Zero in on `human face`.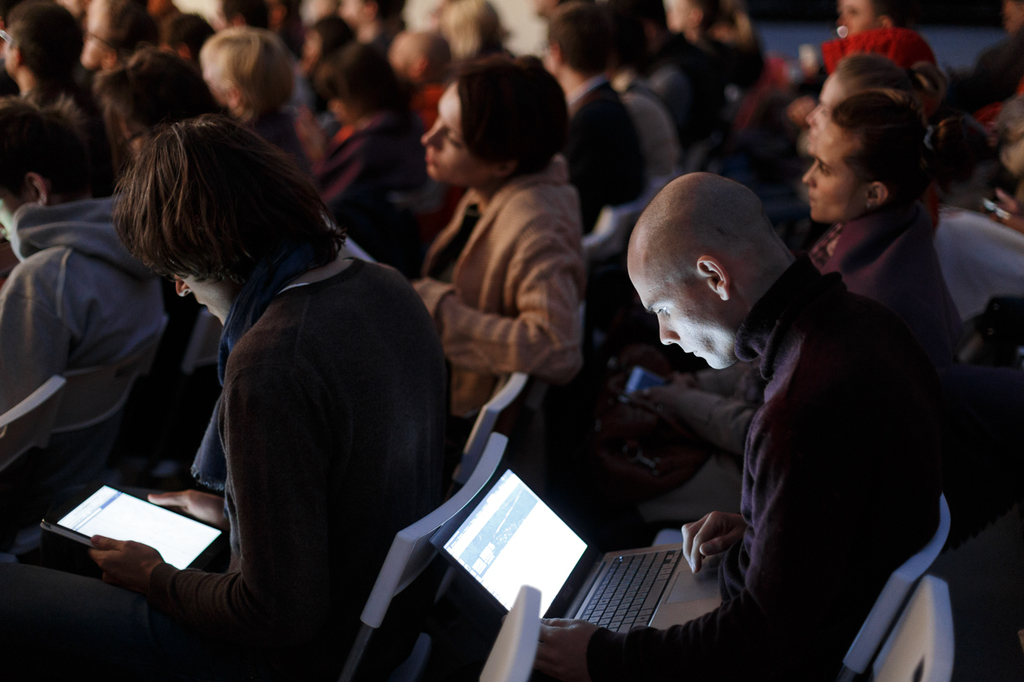
Zeroed in: 804, 121, 864, 223.
